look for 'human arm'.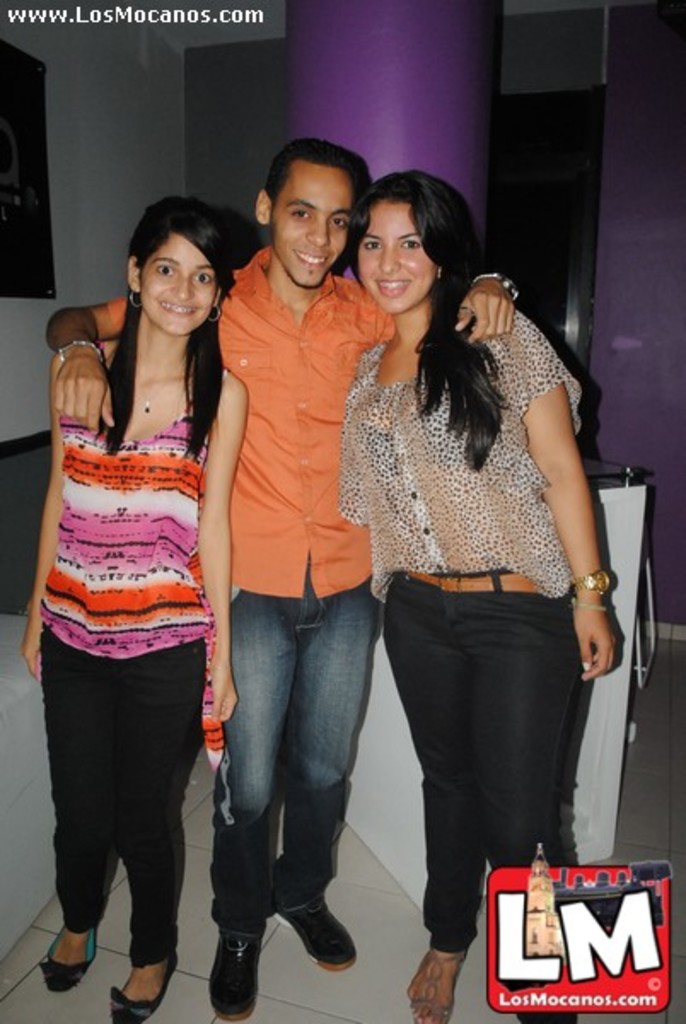
Found: (445, 266, 526, 346).
